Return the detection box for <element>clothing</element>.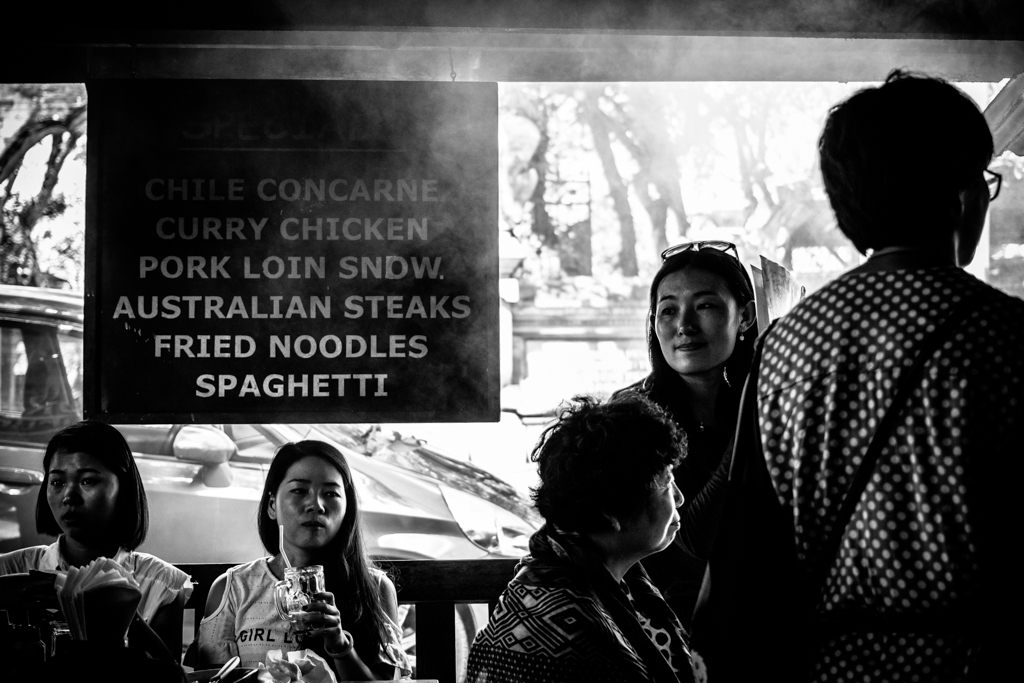
<region>598, 361, 785, 682</region>.
